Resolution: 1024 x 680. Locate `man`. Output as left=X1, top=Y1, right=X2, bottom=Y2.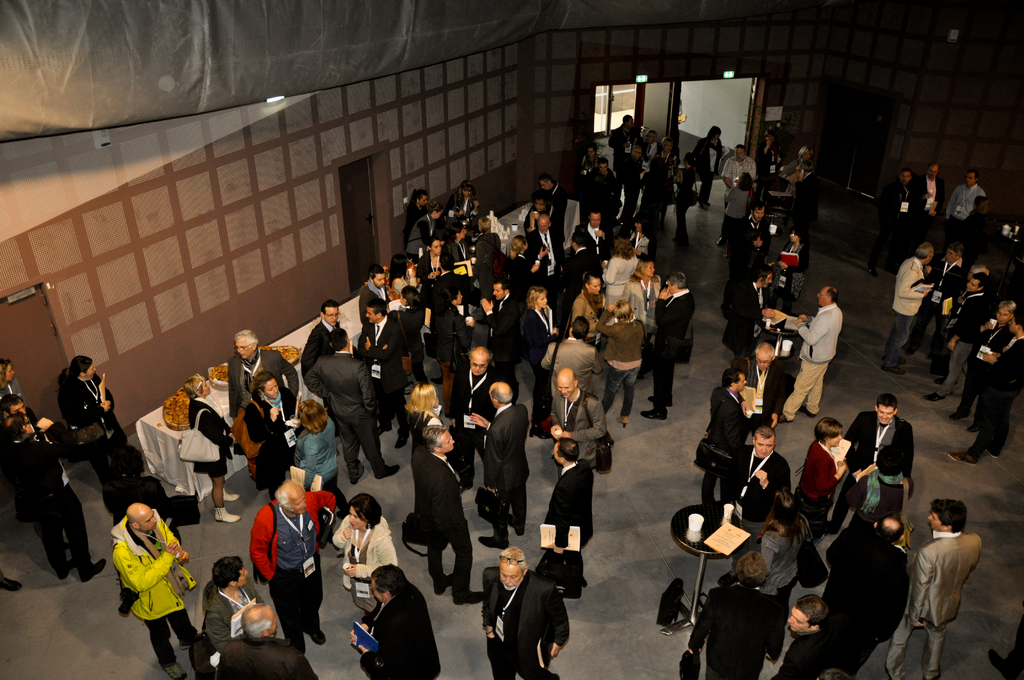
left=724, top=427, right=792, bottom=569.
